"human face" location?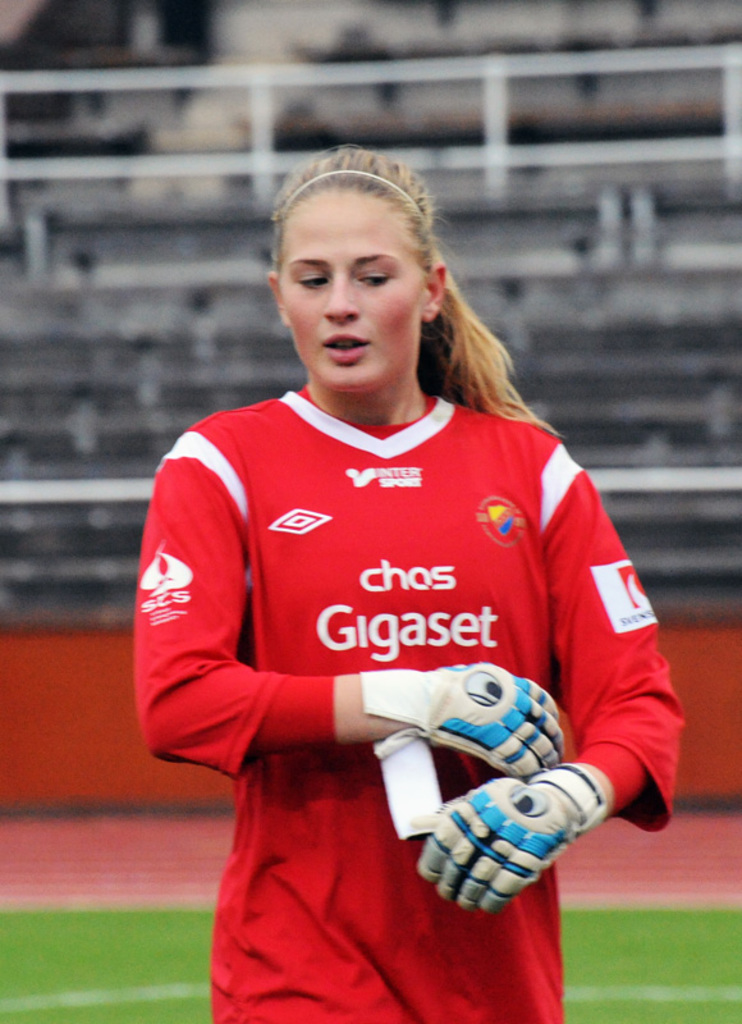
crop(280, 189, 426, 394)
